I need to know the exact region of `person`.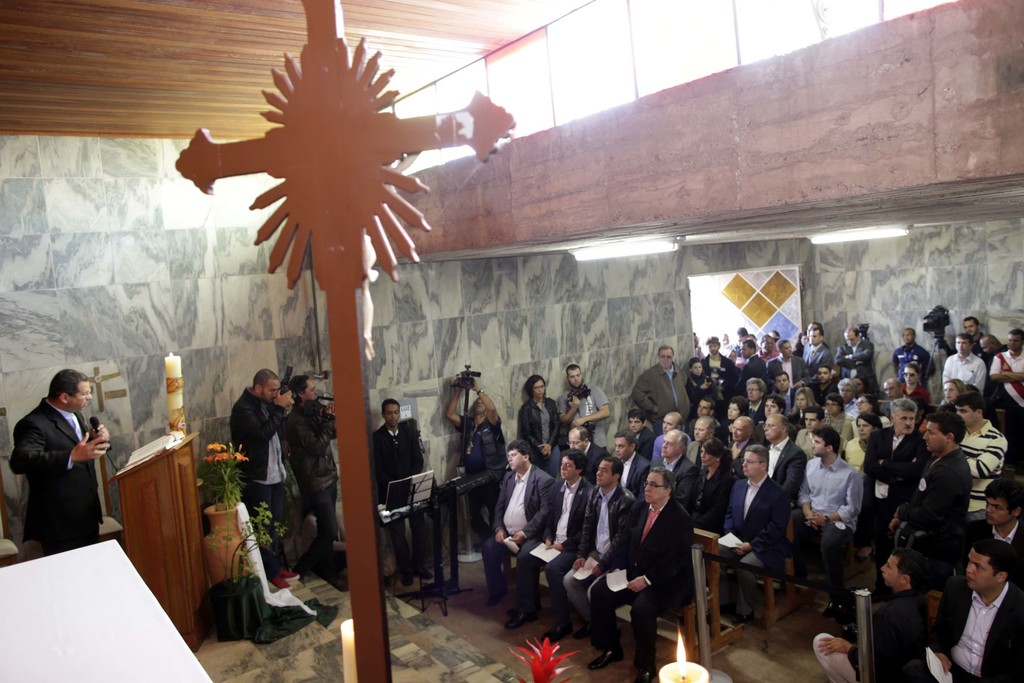
Region: box(961, 318, 992, 358).
